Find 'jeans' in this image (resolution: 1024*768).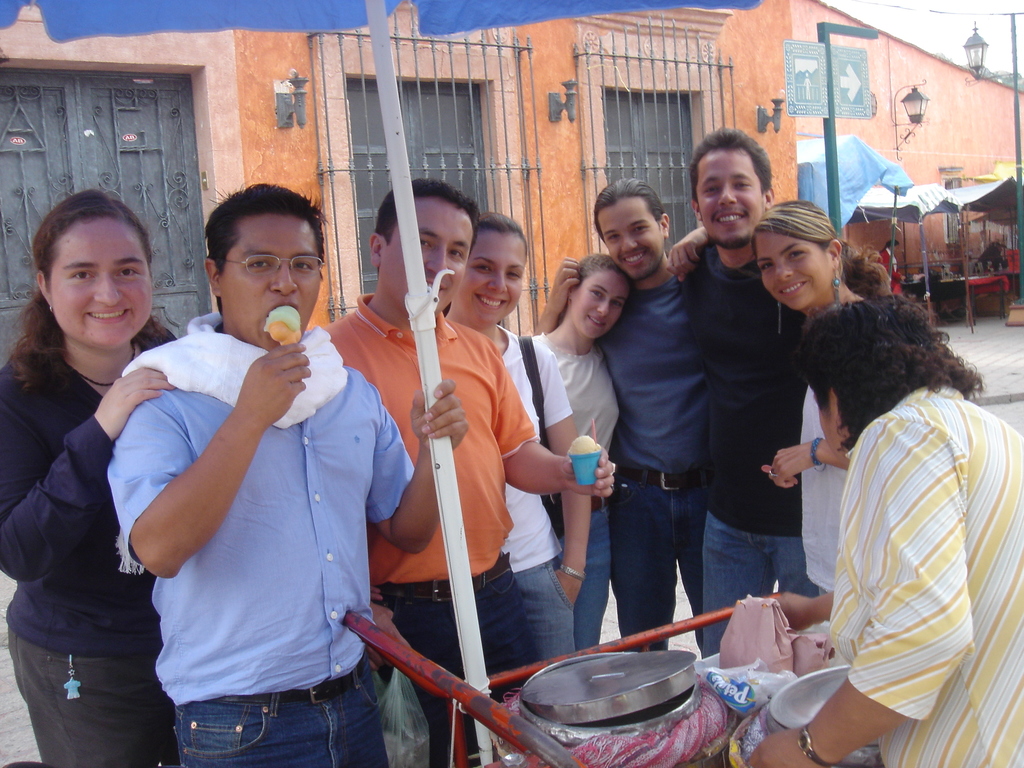
[left=686, top=502, right=816, bottom=659].
